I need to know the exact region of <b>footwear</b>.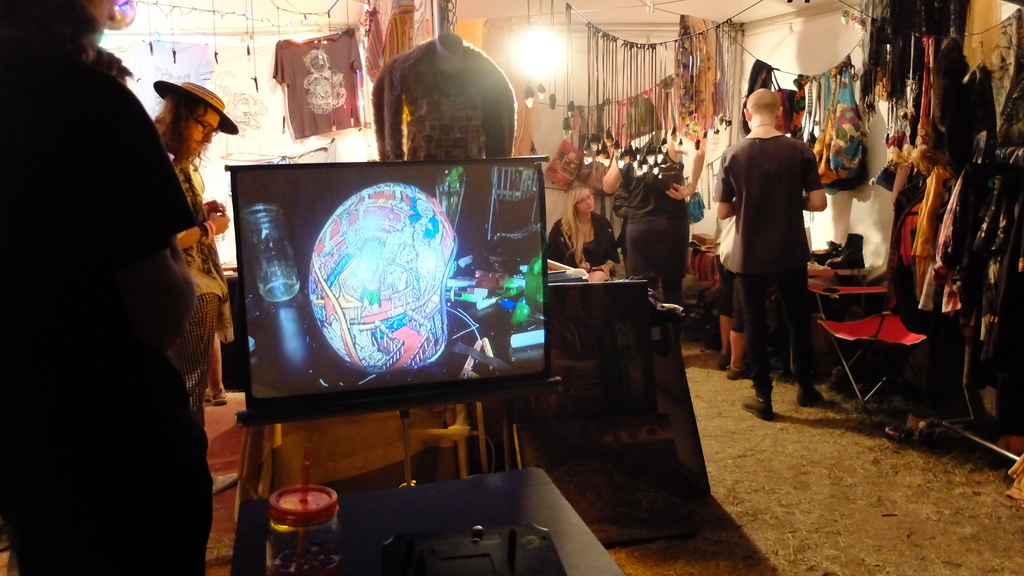
Region: <bbox>796, 385, 829, 407</bbox>.
